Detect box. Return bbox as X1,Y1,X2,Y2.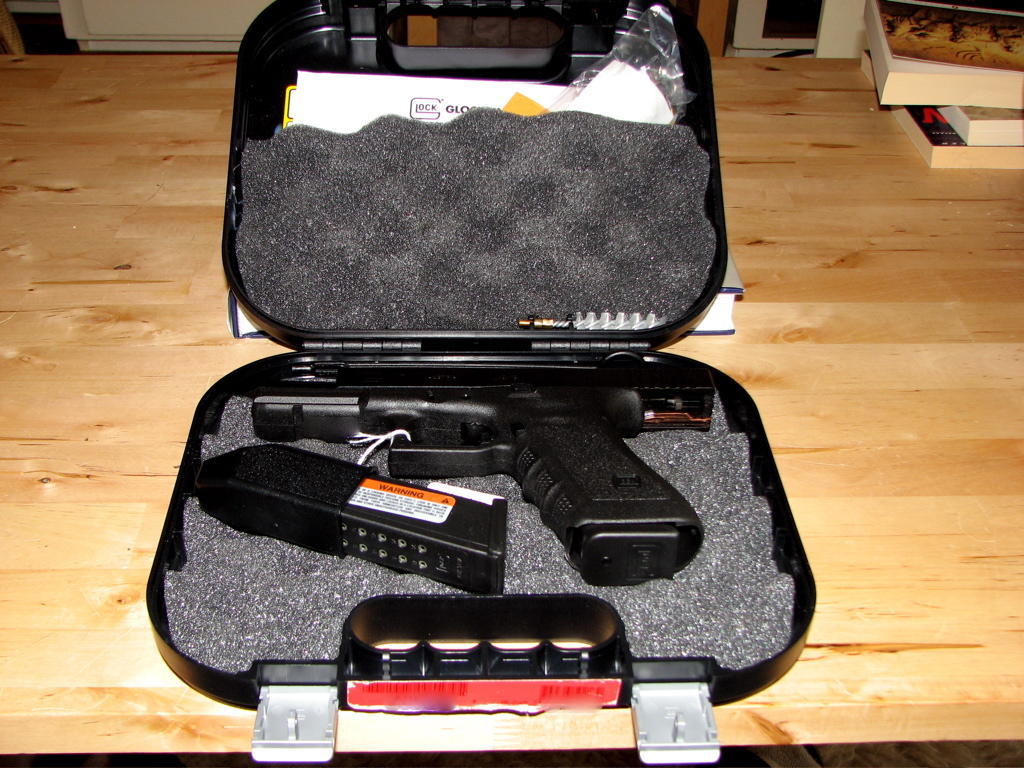
145,0,817,762.
